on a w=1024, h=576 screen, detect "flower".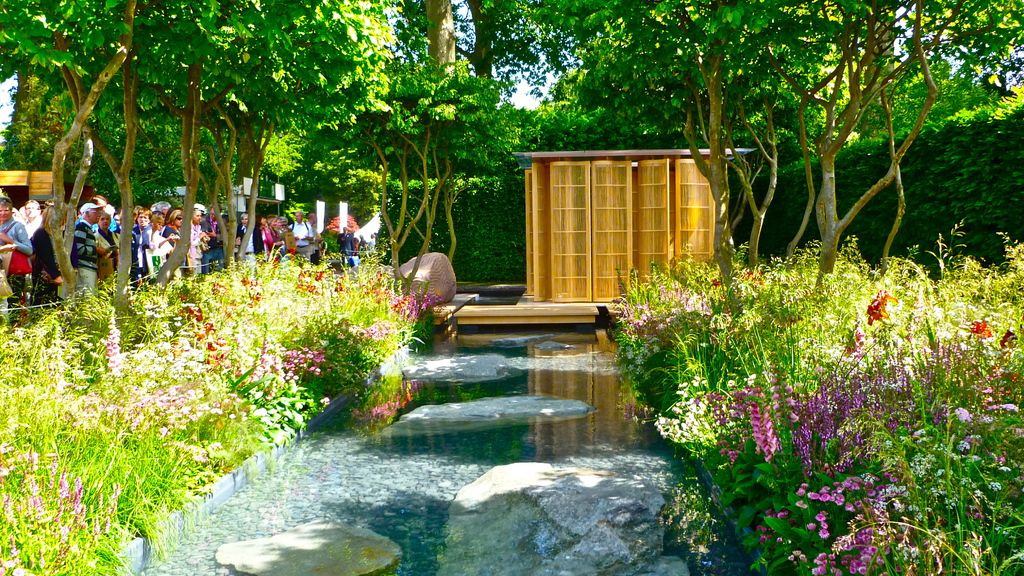
(x1=862, y1=289, x2=900, y2=321).
